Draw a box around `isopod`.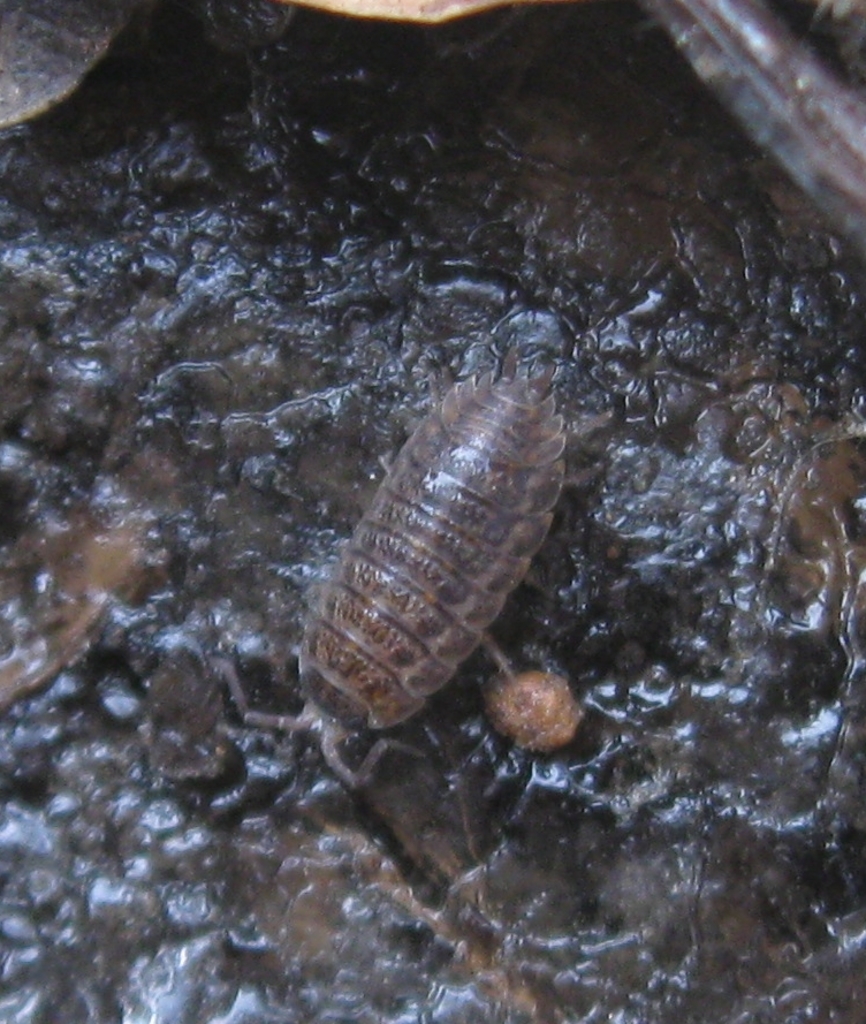
rect(216, 355, 571, 799).
